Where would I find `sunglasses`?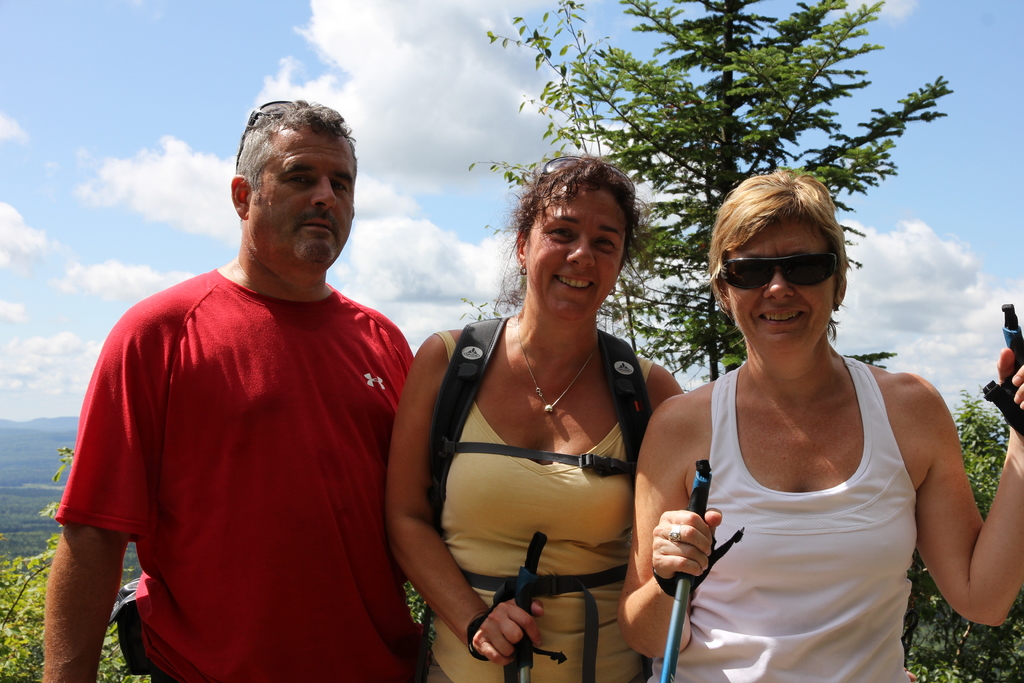
At 232:103:295:164.
